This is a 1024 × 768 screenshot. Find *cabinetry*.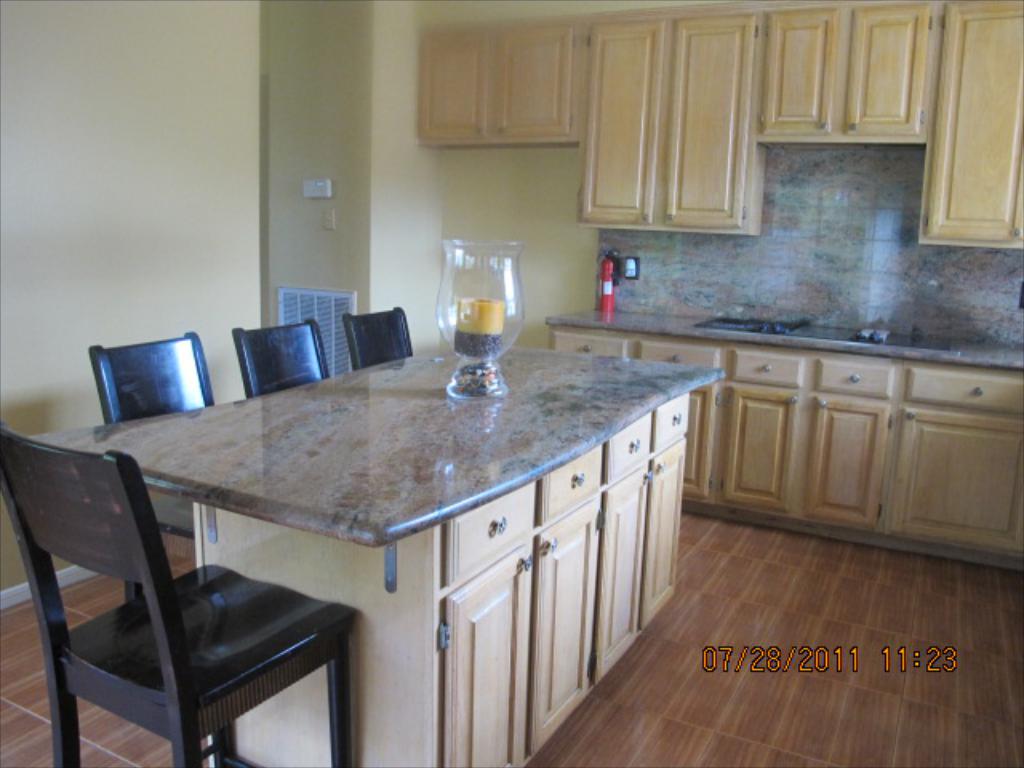
Bounding box: box(720, 355, 902, 533).
